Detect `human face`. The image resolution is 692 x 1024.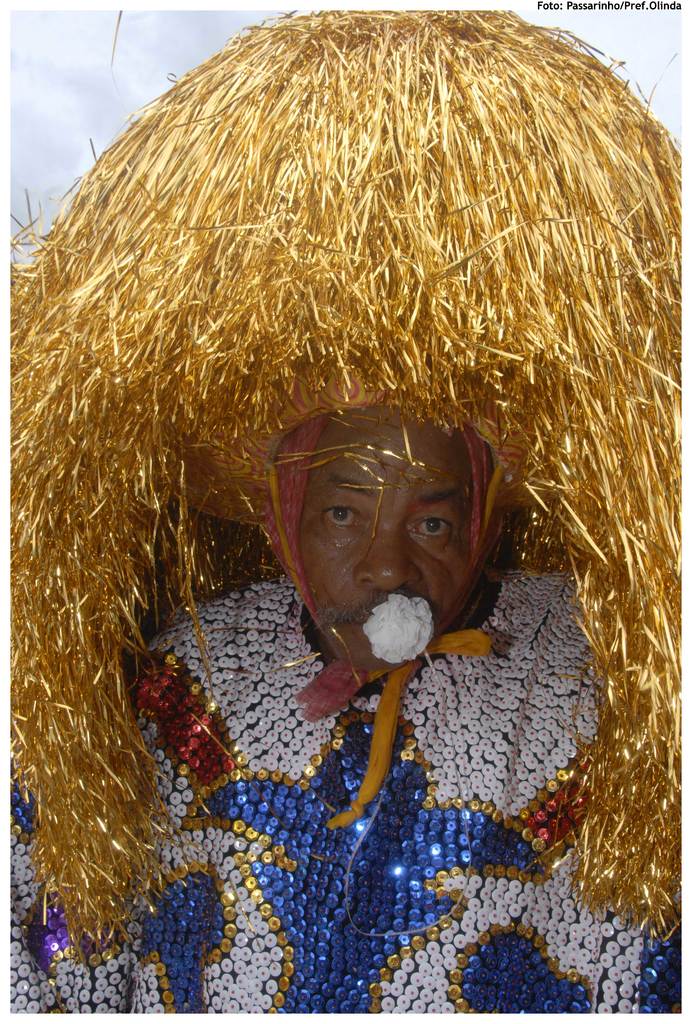
BBox(299, 402, 472, 676).
